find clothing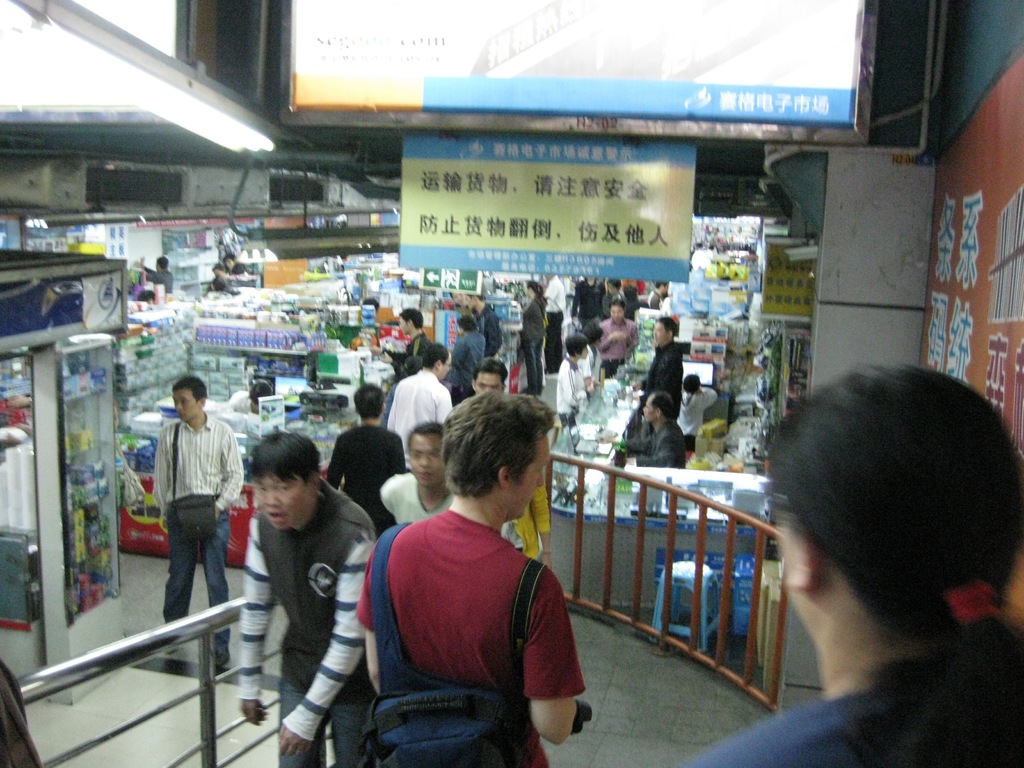
l=646, t=289, r=669, b=305
